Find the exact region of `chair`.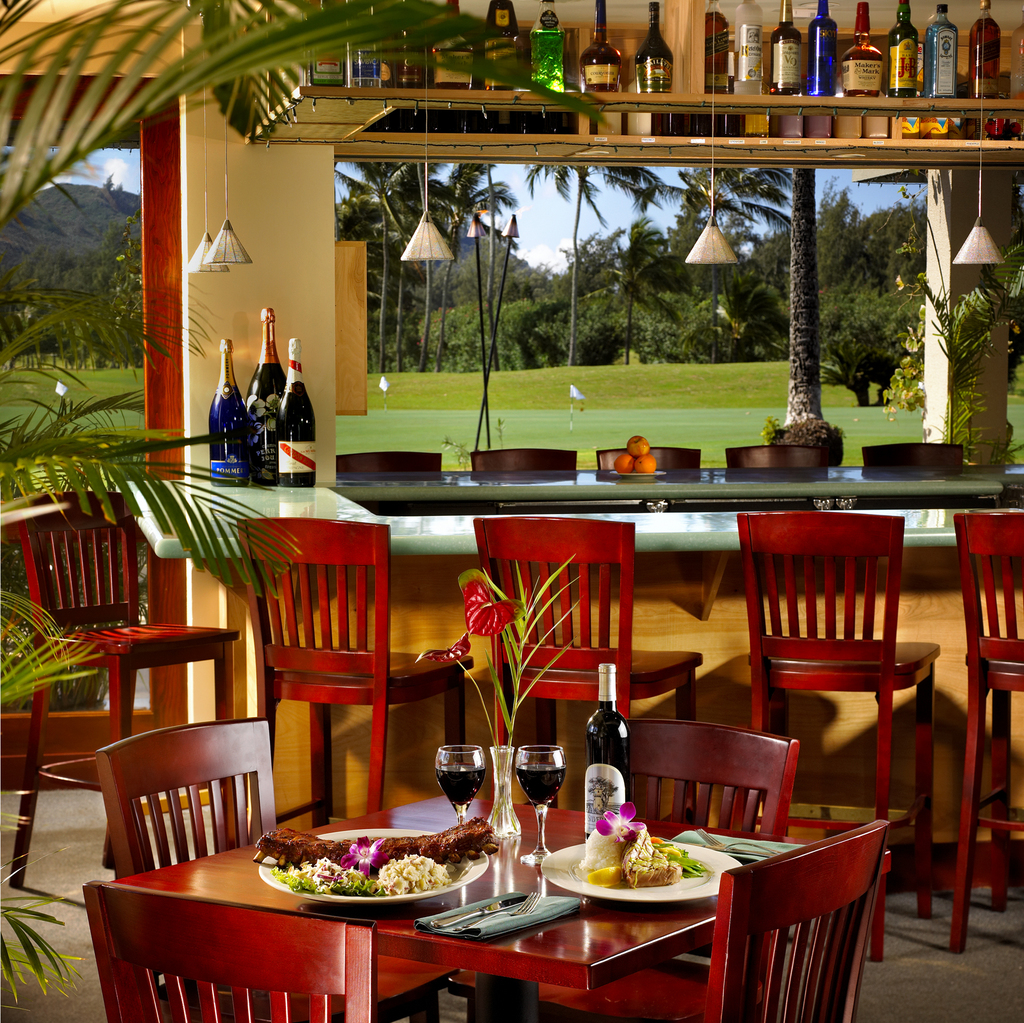
Exact region: {"x1": 464, "y1": 510, "x2": 705, "y2": 777}.
